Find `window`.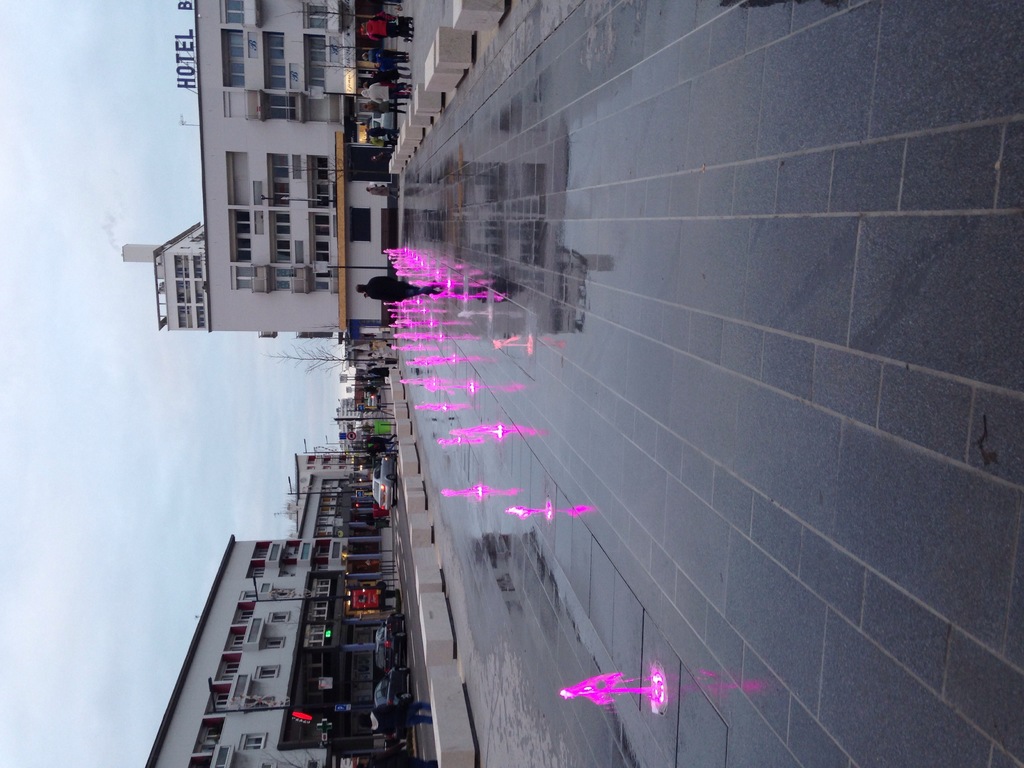
locate(306, 154, 333, 271).
